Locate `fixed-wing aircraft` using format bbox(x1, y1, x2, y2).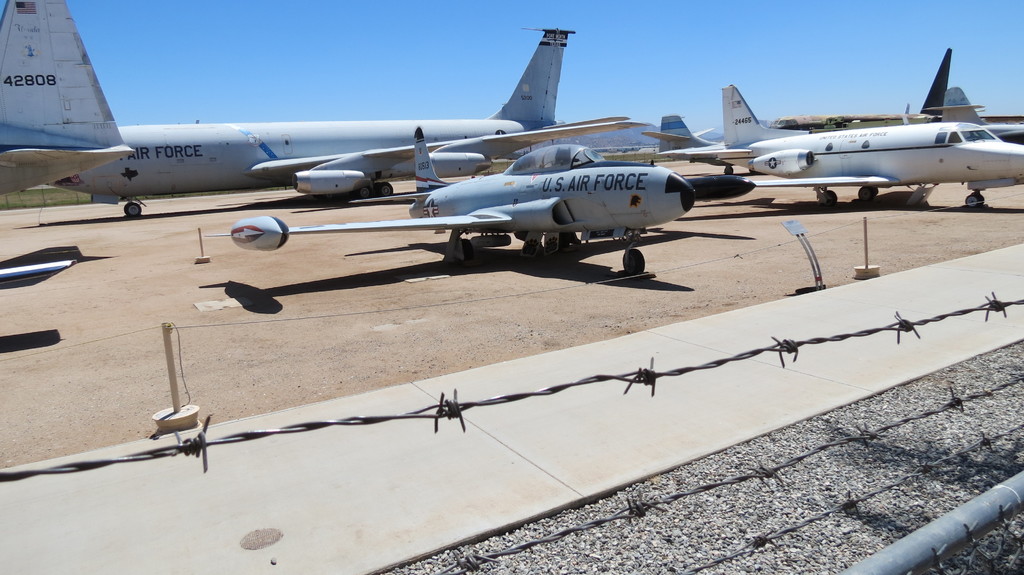
bbox(675, 56, 1023, 199).
